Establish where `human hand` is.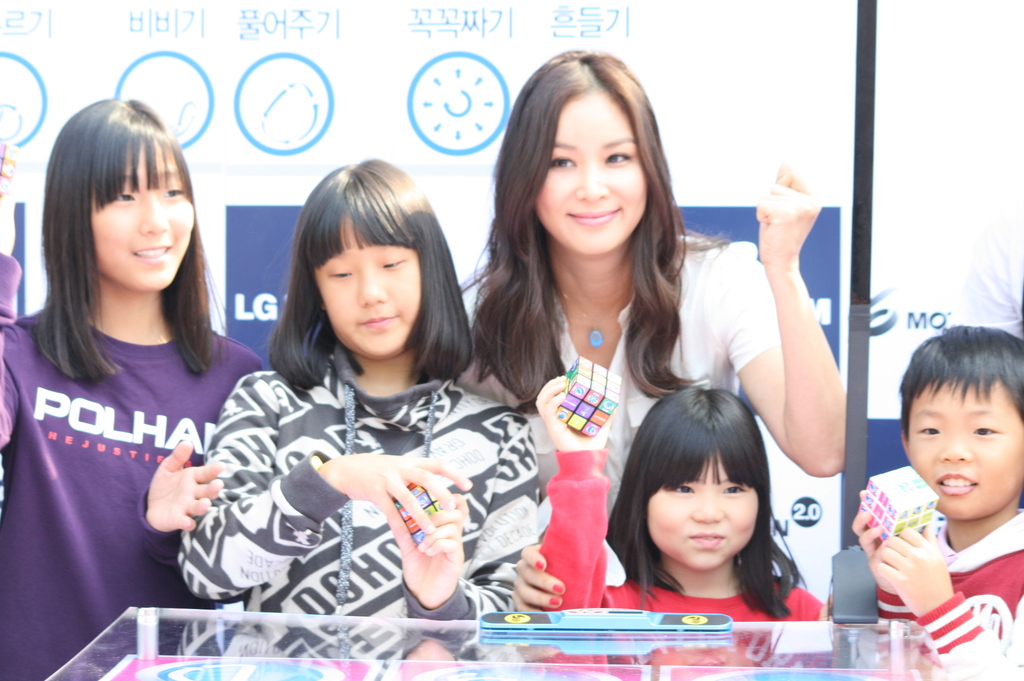
Established at x1=874 y1=520 x2=955 y2=618.
